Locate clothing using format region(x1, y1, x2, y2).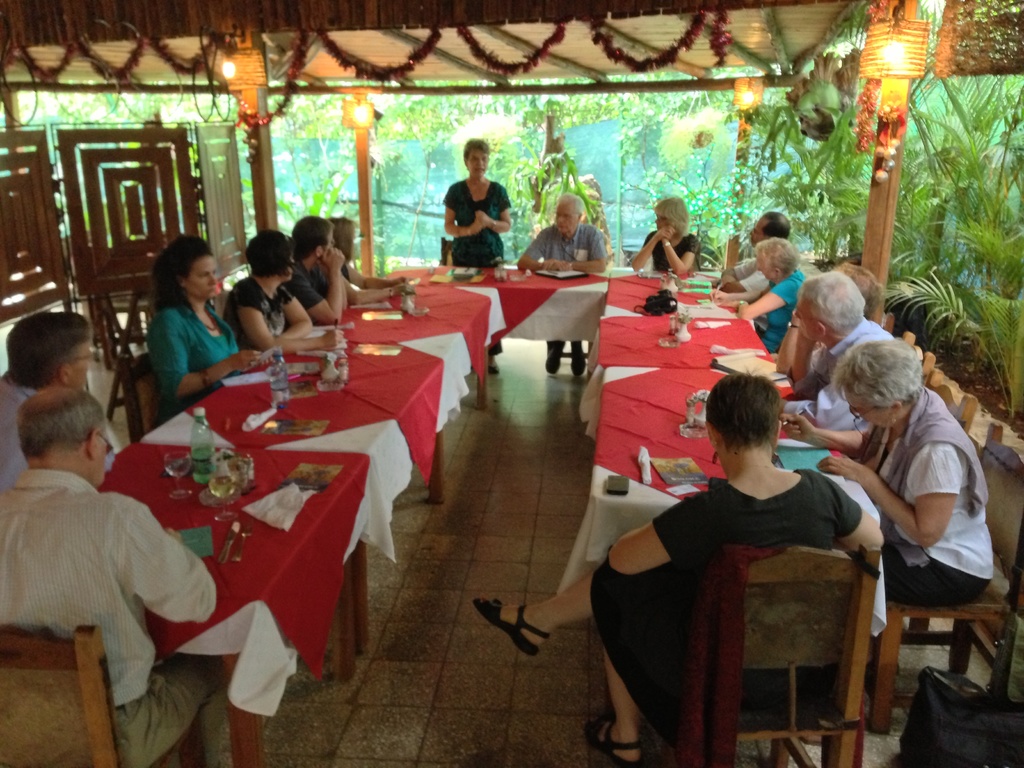
region(294, 259, 335, 308).
